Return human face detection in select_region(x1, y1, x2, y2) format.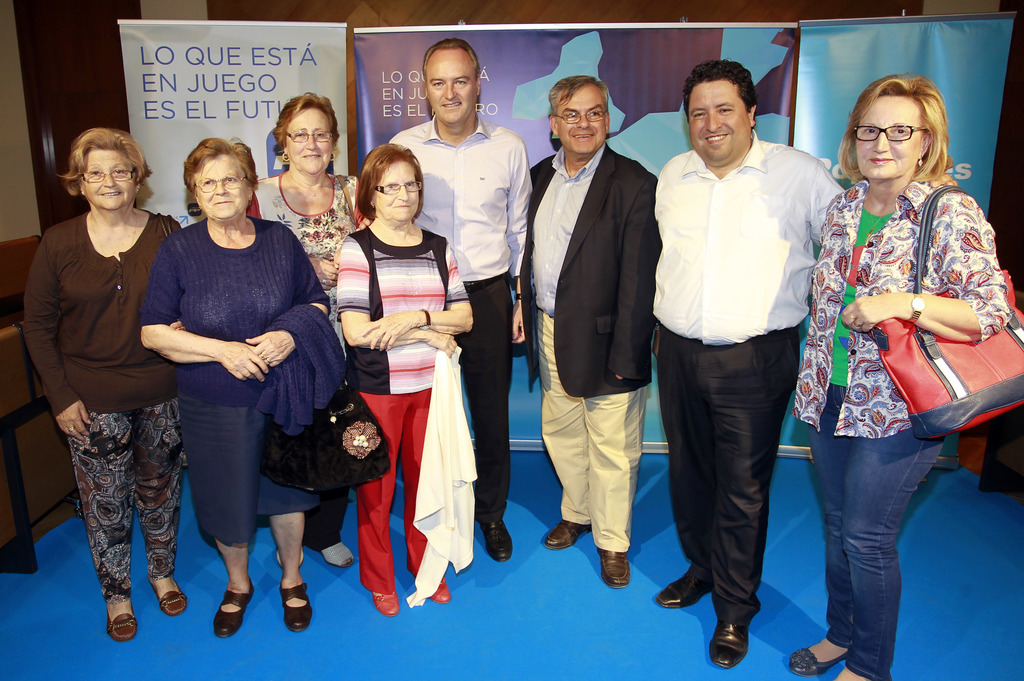
select_region(375, 164, 422, 224).
